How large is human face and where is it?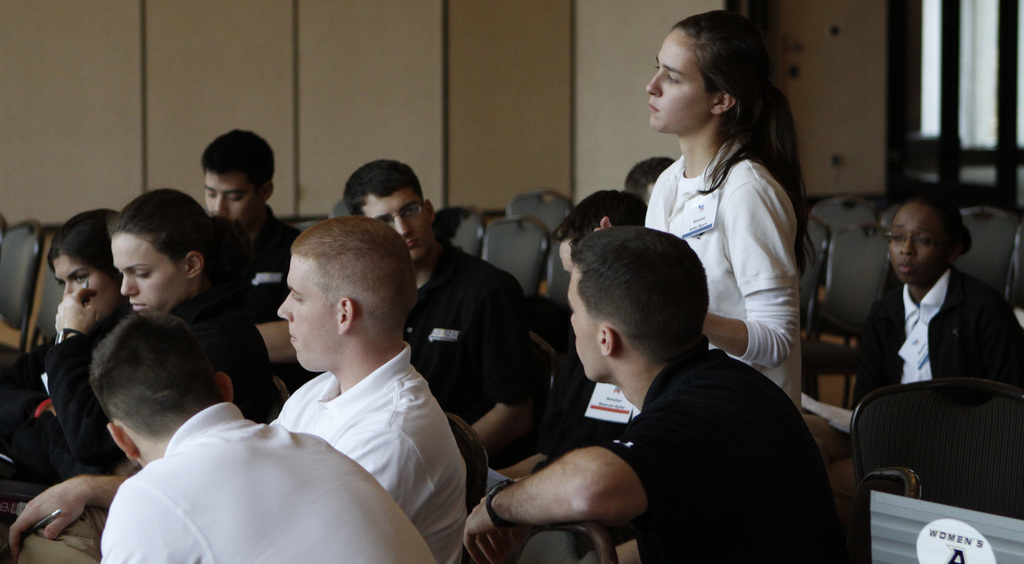
Bounding box: (54, 256, 111, 312).
